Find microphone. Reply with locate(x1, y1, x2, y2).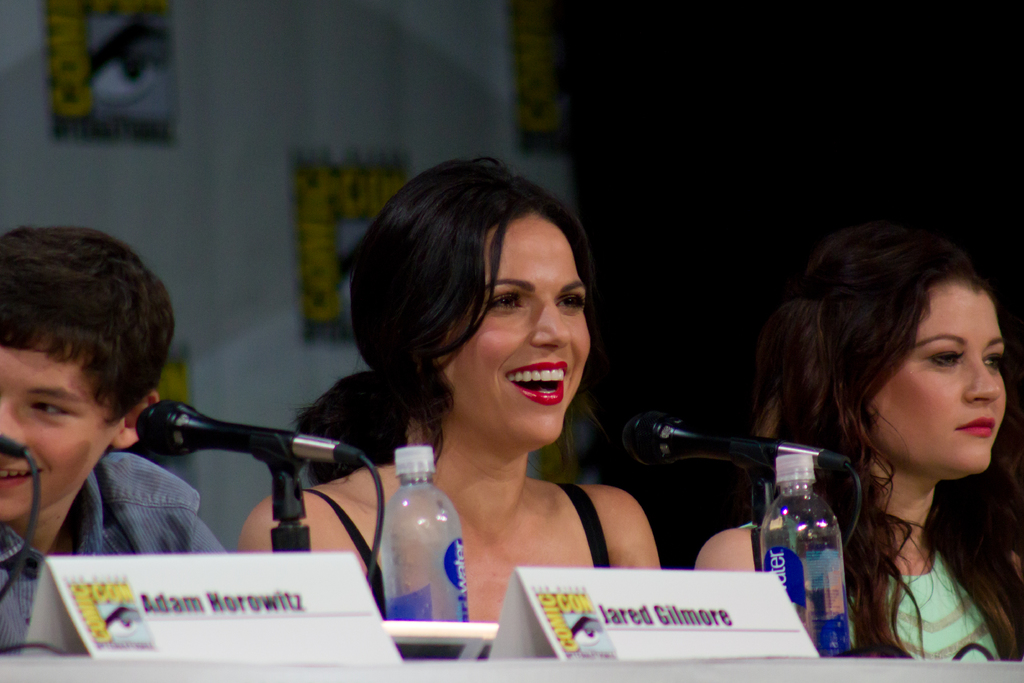
locate(137, 397, 361, 455).
